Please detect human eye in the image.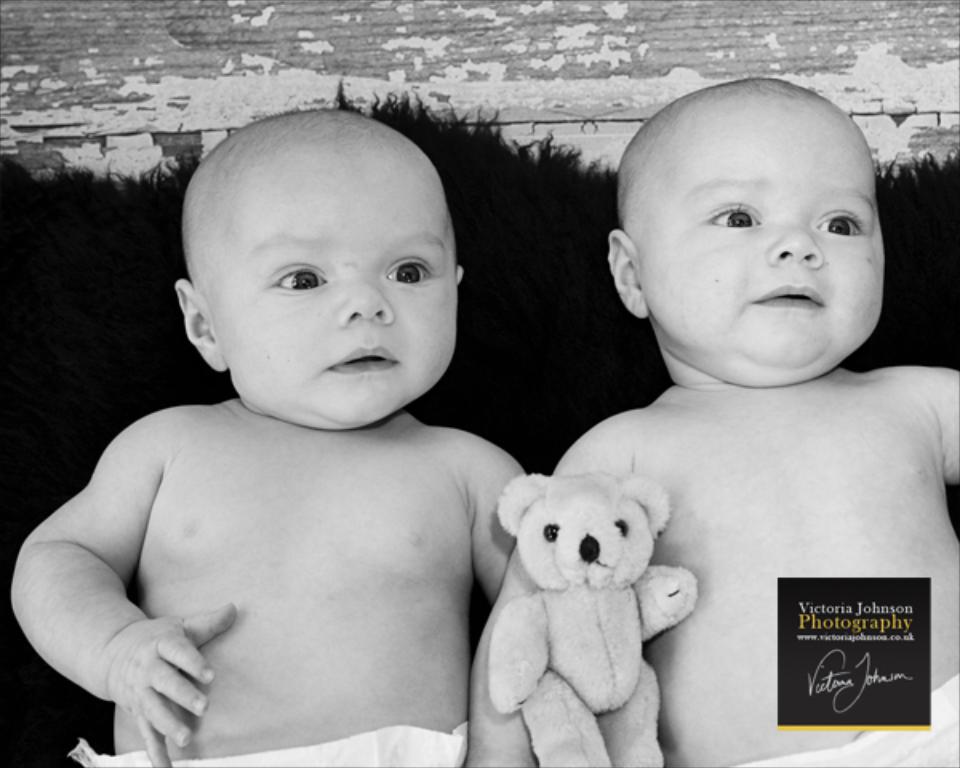
bbox=[386, 248, 438, 290].
